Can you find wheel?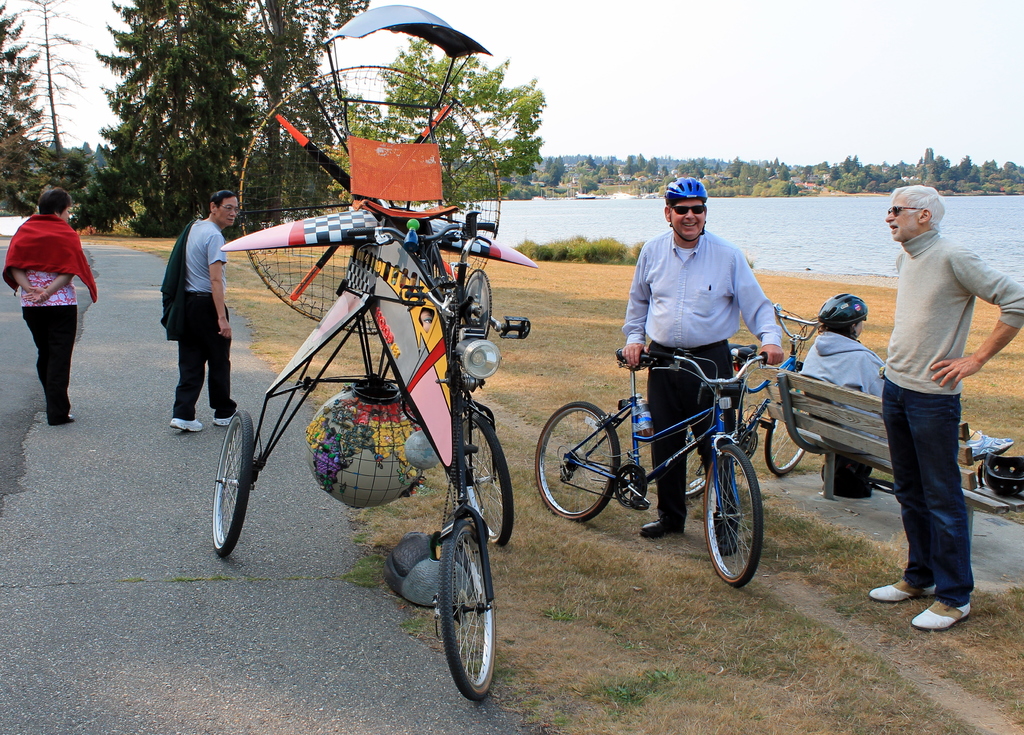
Yes, bounding box: BBox(458, 412, 515, 542).
